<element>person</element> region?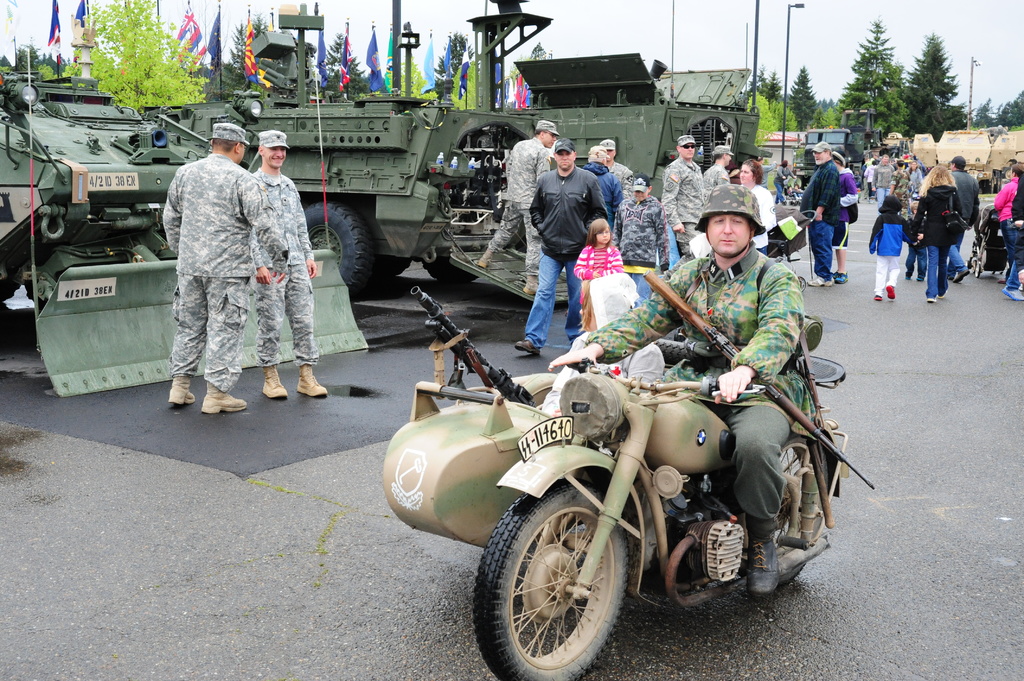
BBox(994, 161, 1023, 282)
